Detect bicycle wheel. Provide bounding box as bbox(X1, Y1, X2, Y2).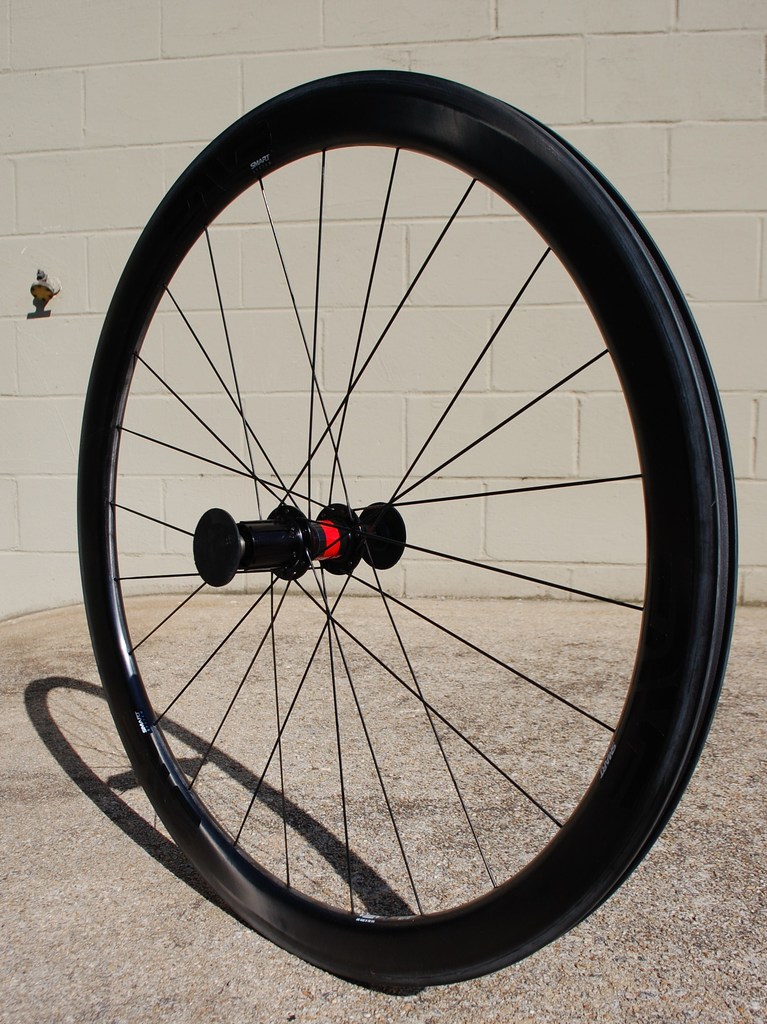
bbox(72, 63, 738, 980).
